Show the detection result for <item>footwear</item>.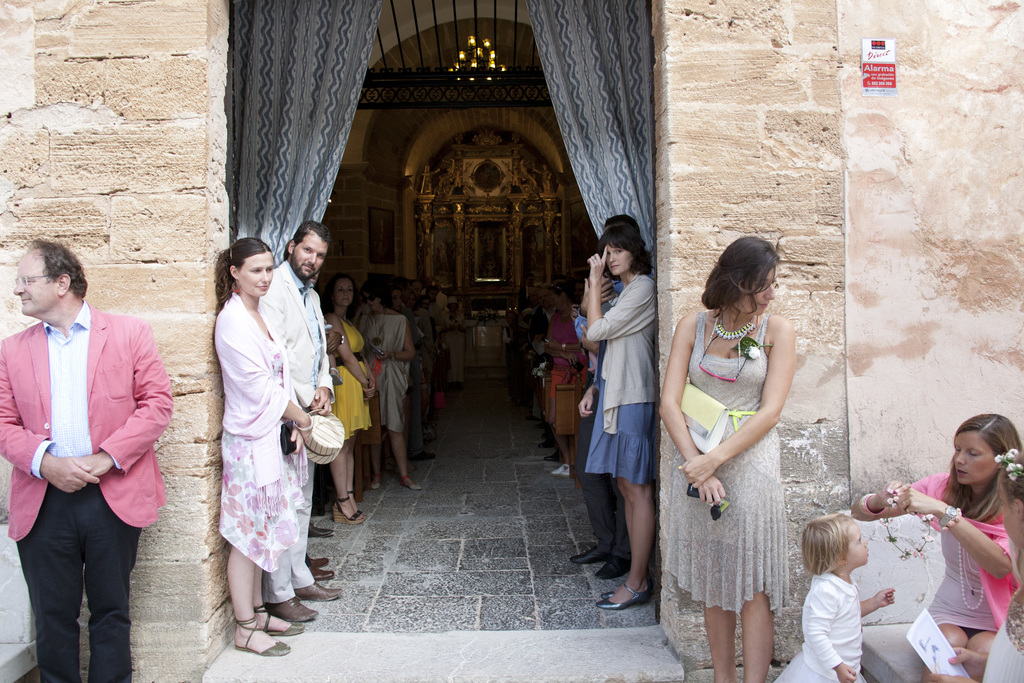
detection(399, 478, 423, 493).
